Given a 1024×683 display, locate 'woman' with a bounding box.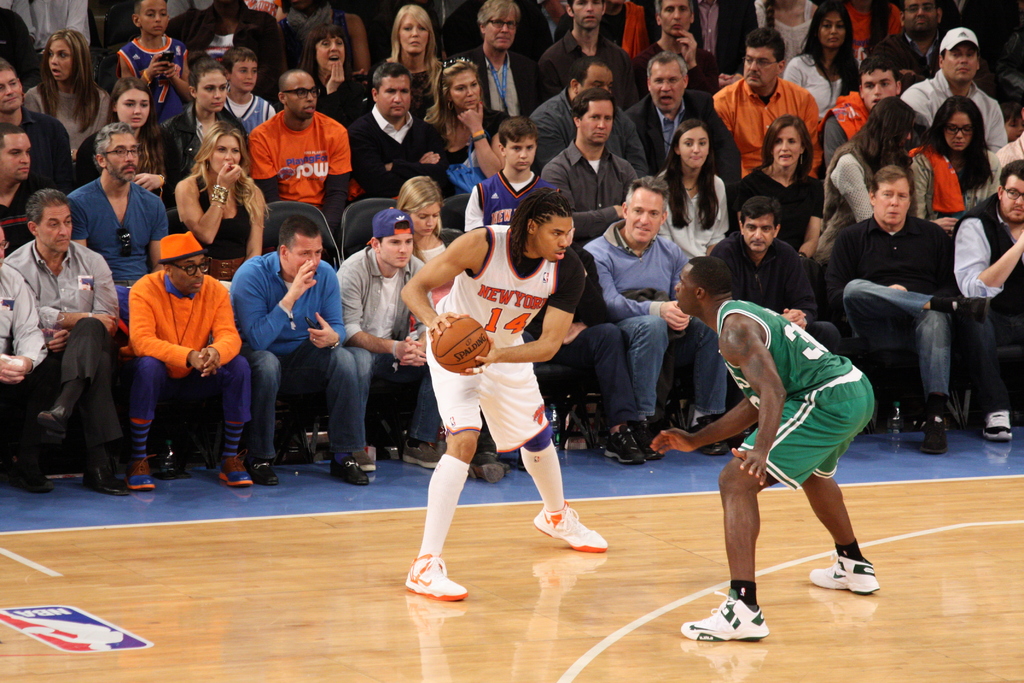
Located: [left=161, top=62, right=248, bottom=188].
